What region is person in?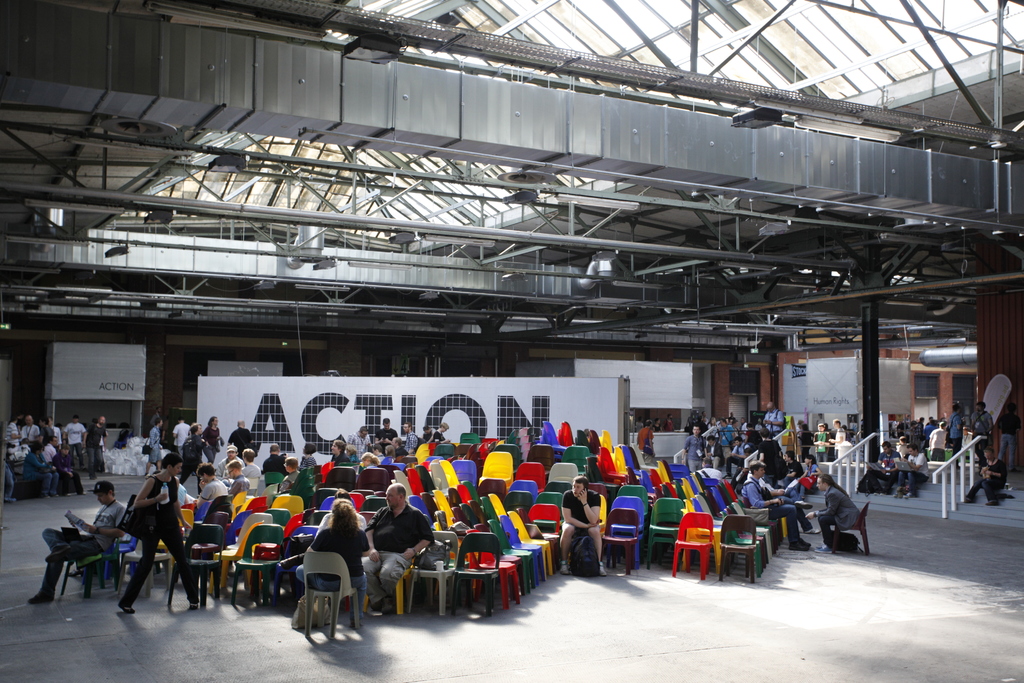
crop(4, 462, 17, 504).
